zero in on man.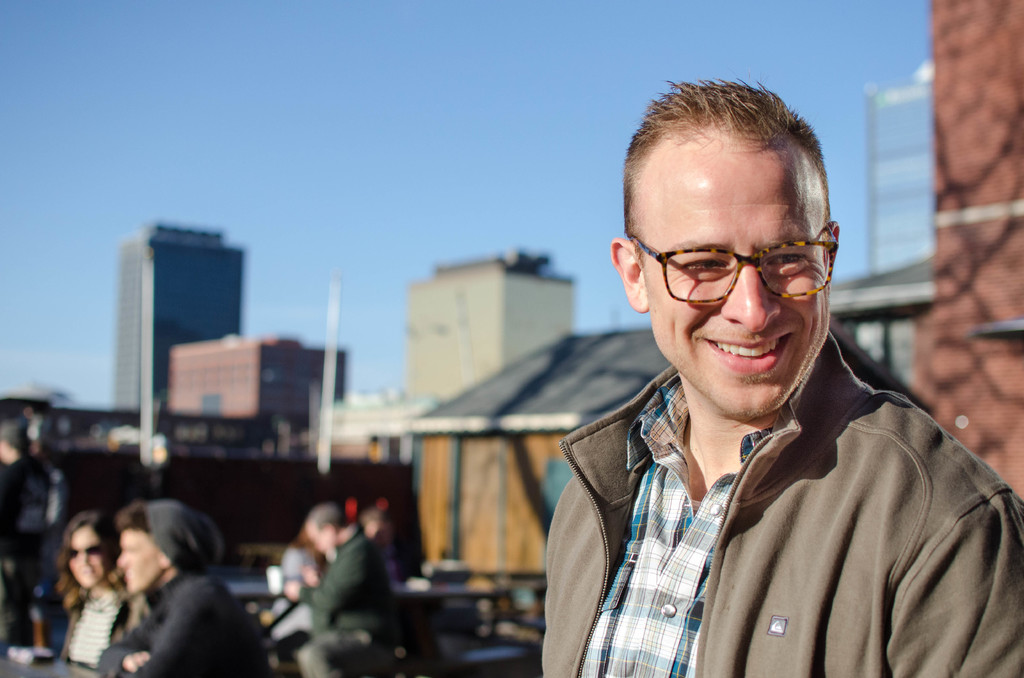
Zeroed in: left=285, top=503, right=408, bottom=677.
